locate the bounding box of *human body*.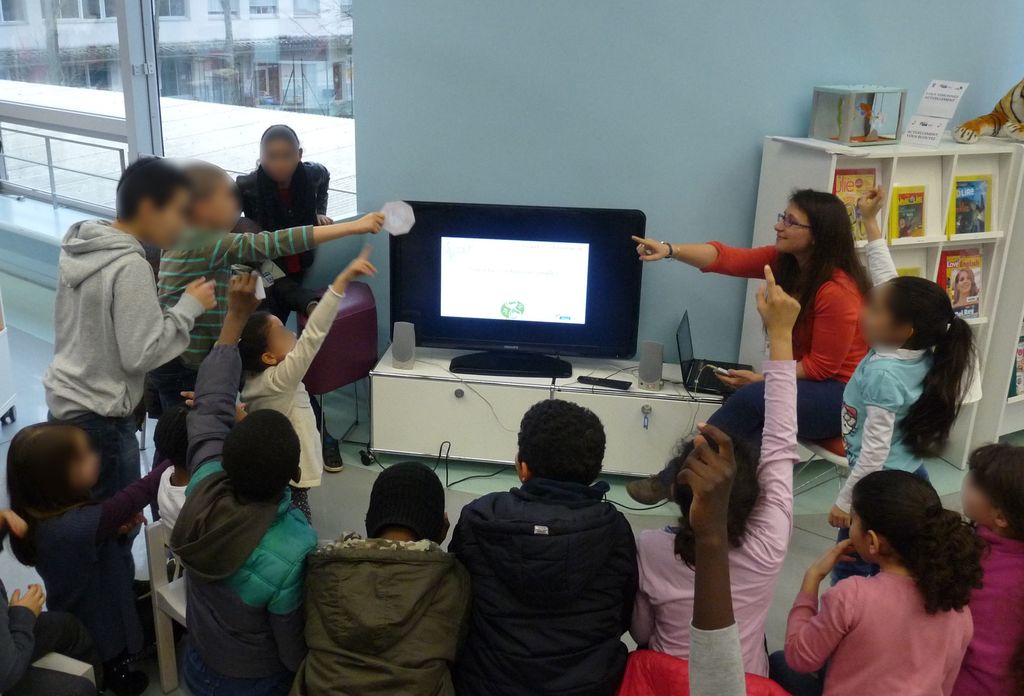
Bounding box: rect(237, 122, 339, 472).
